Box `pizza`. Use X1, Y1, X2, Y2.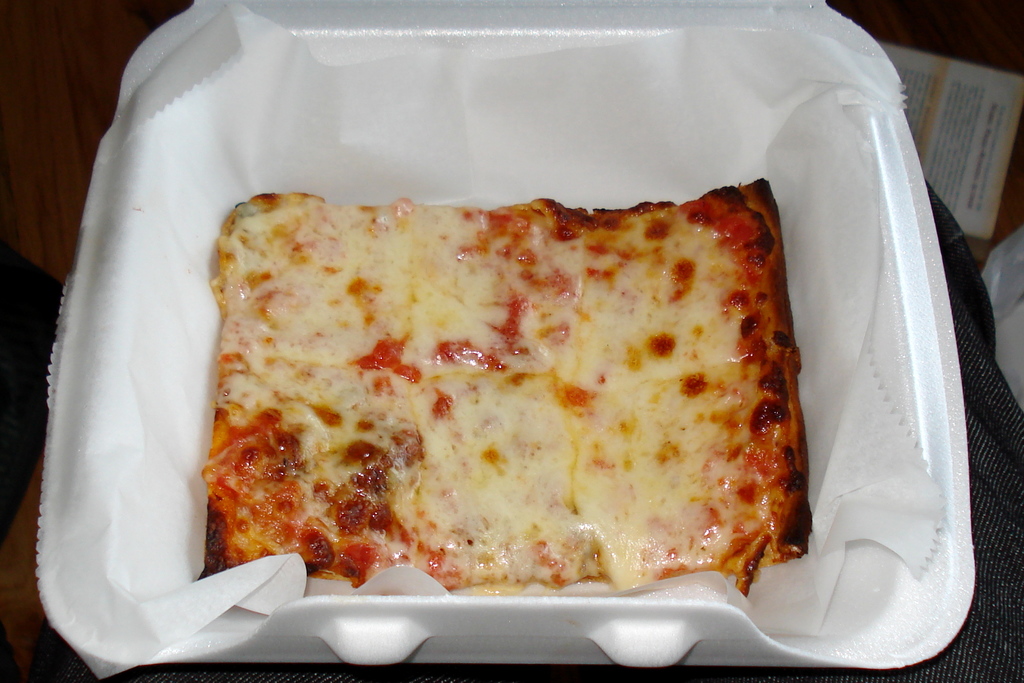
177, 160, 812, 626.
